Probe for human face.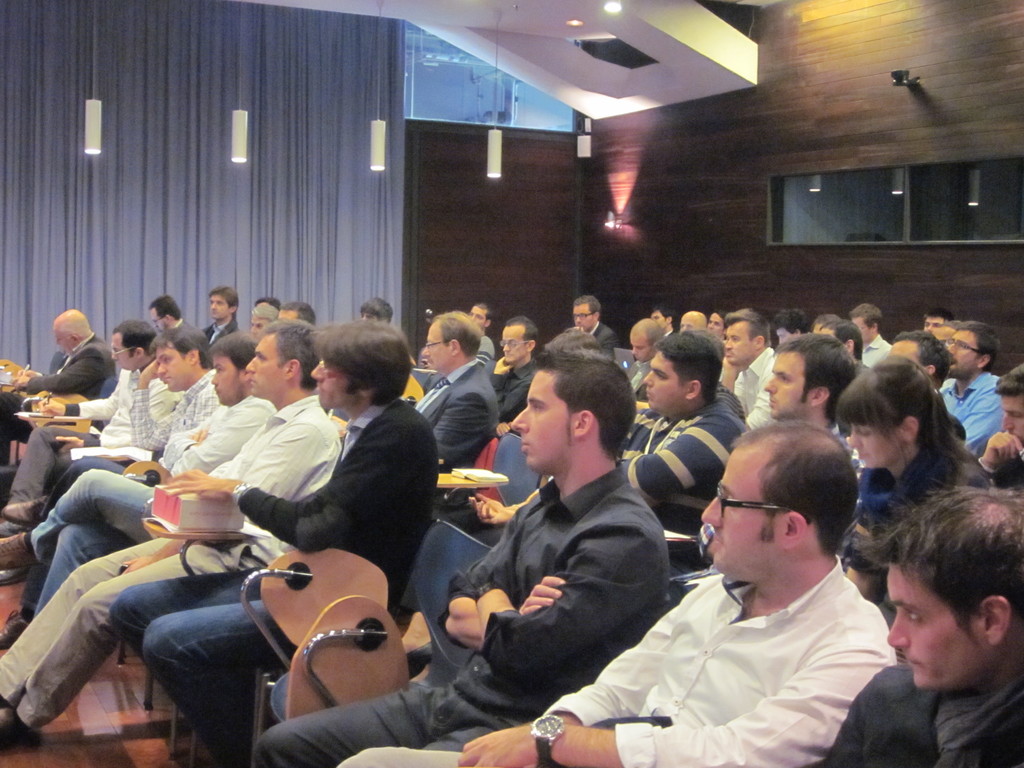
Probe result: <bbox>573, 303, 596, 330</bbox>.
